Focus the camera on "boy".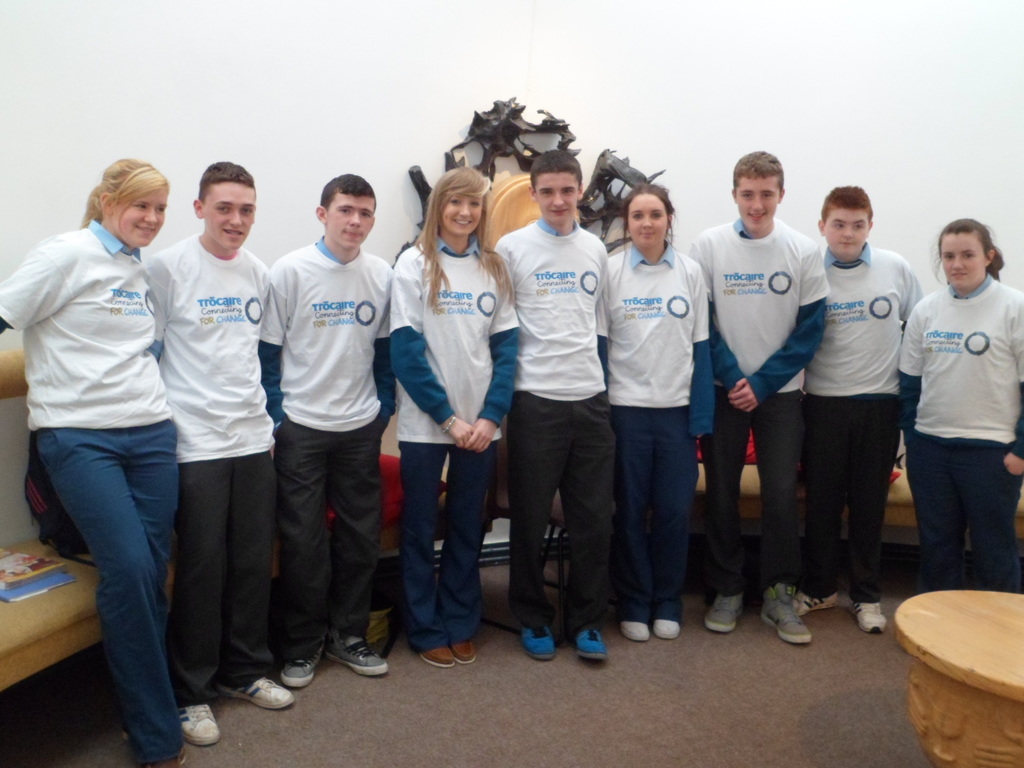
Focus region: crop(493, 148, 613, 660).
